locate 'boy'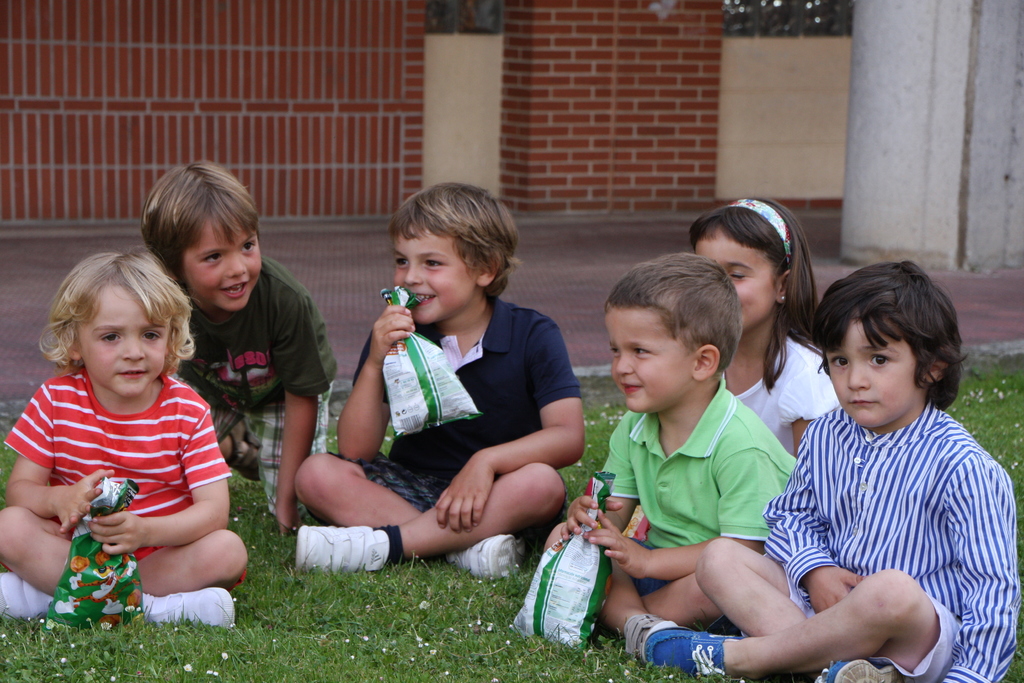
select_region(544, 253, 797, 667)
